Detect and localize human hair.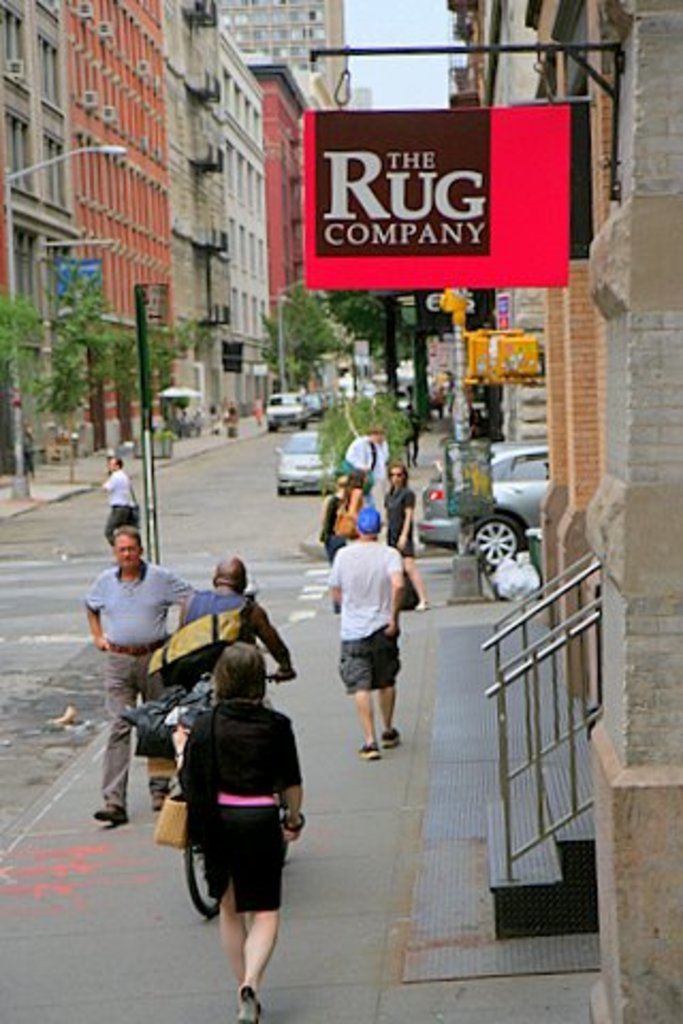
Localized at x1=384, y1=459, x2=408, y2=489.
